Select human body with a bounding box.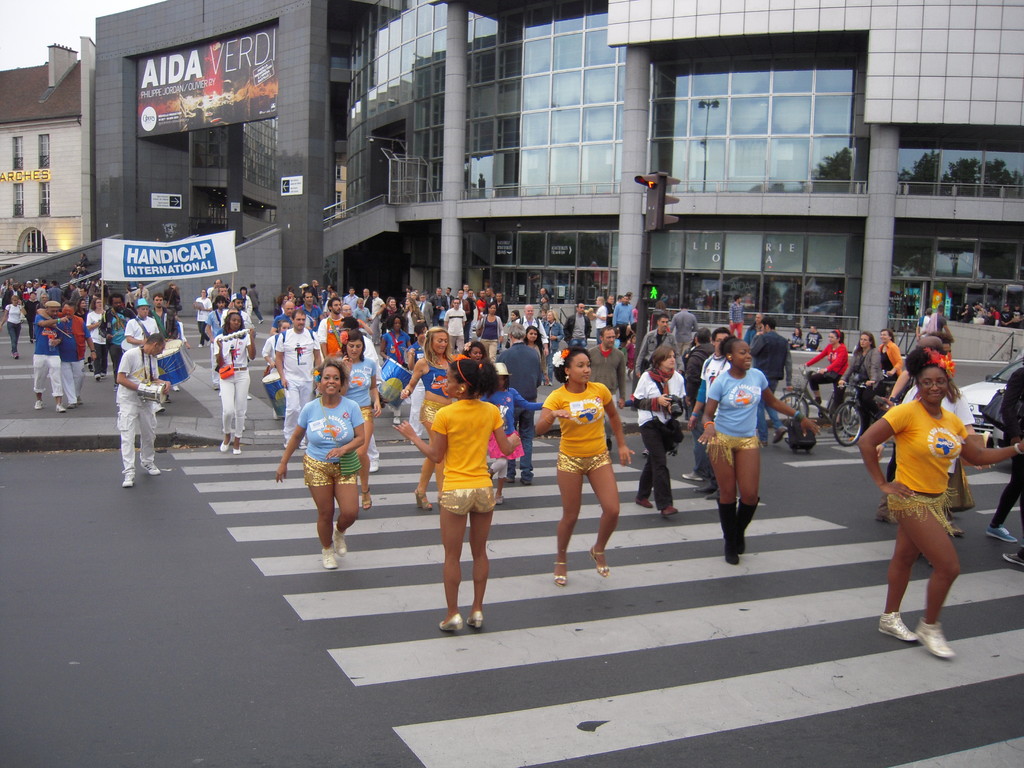
x1=698, y1=369, x2=831, y2=568.
